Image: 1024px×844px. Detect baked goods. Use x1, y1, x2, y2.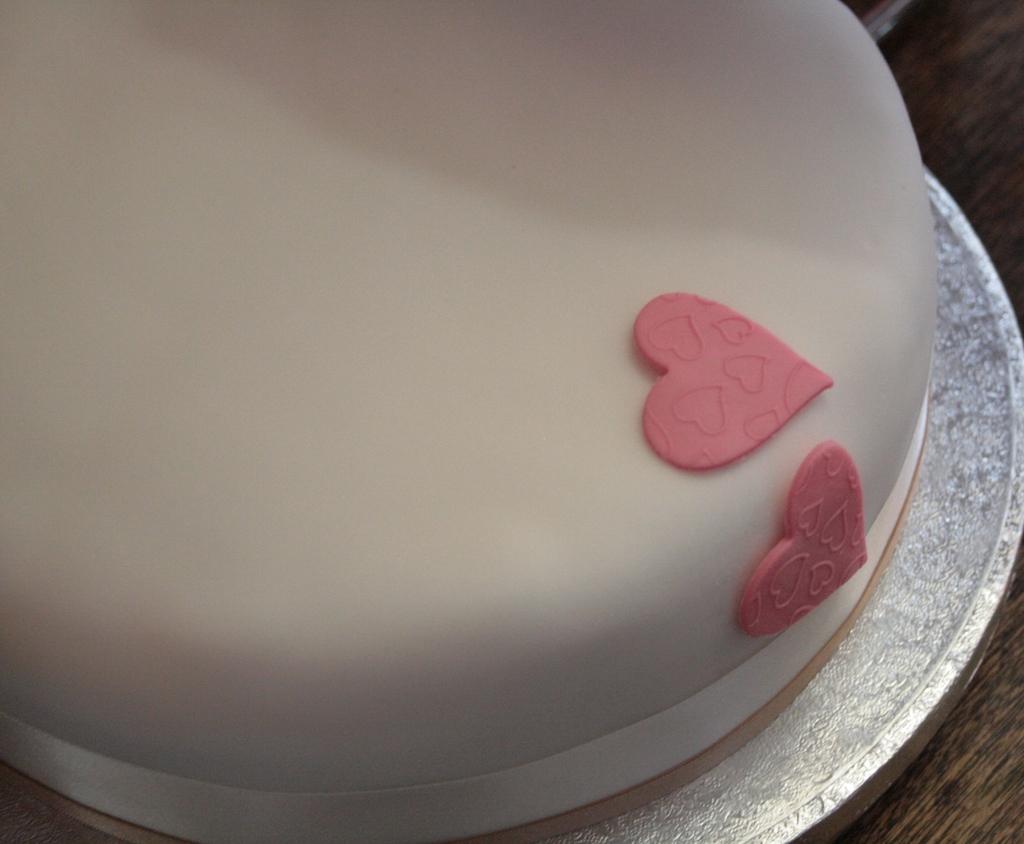
0, 0, 940, 843.
